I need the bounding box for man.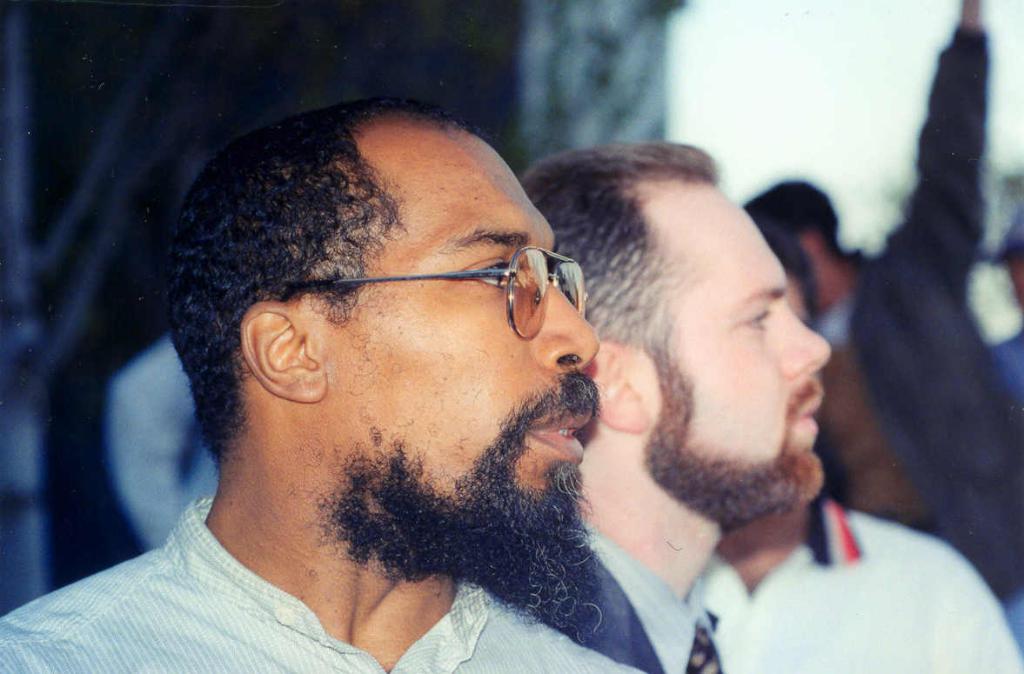
Here it is: Rect(519, 135, 827, 673).
